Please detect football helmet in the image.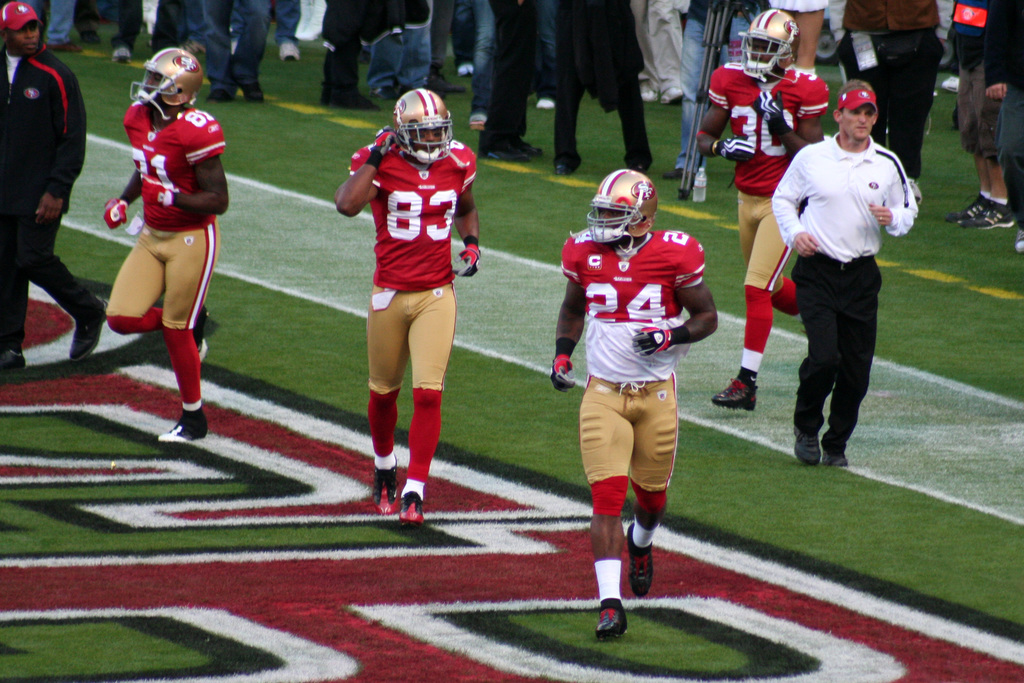
bbox(741, 9, 797, 74).
